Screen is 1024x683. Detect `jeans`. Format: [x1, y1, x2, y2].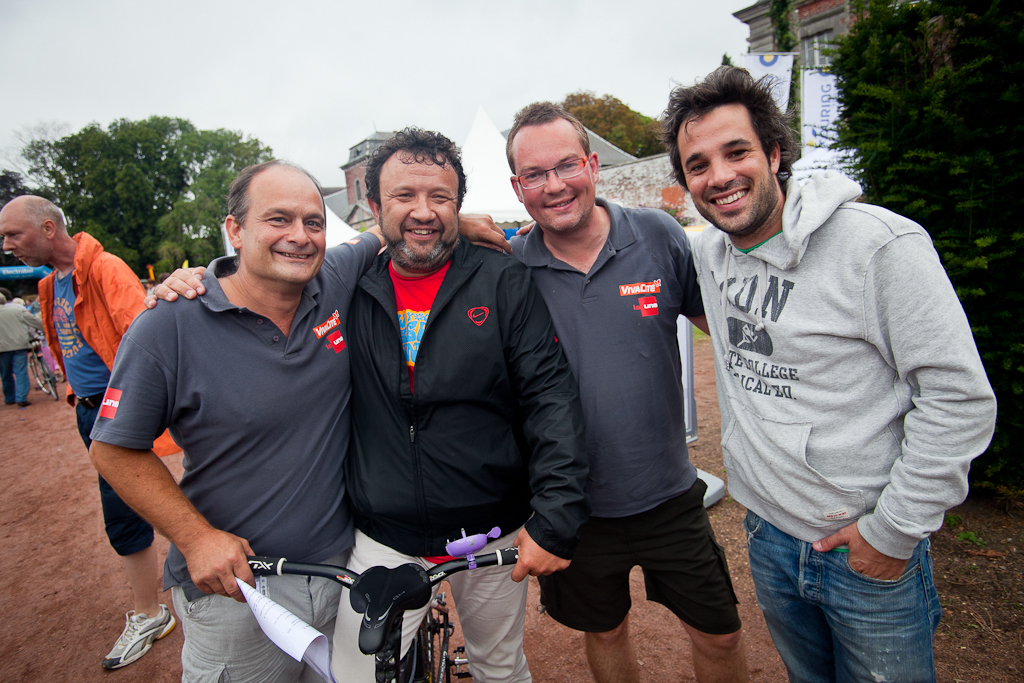
[0, 350, 31, 413].
